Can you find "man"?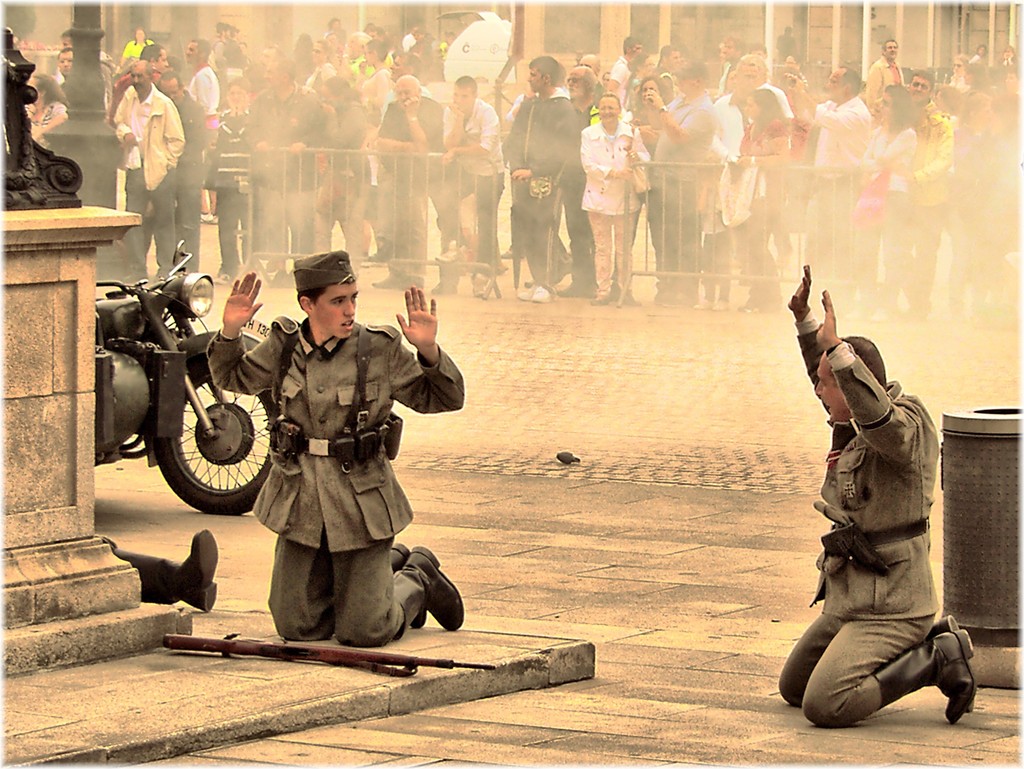
Yes, bounding box: (183, 40, 219, 176).
